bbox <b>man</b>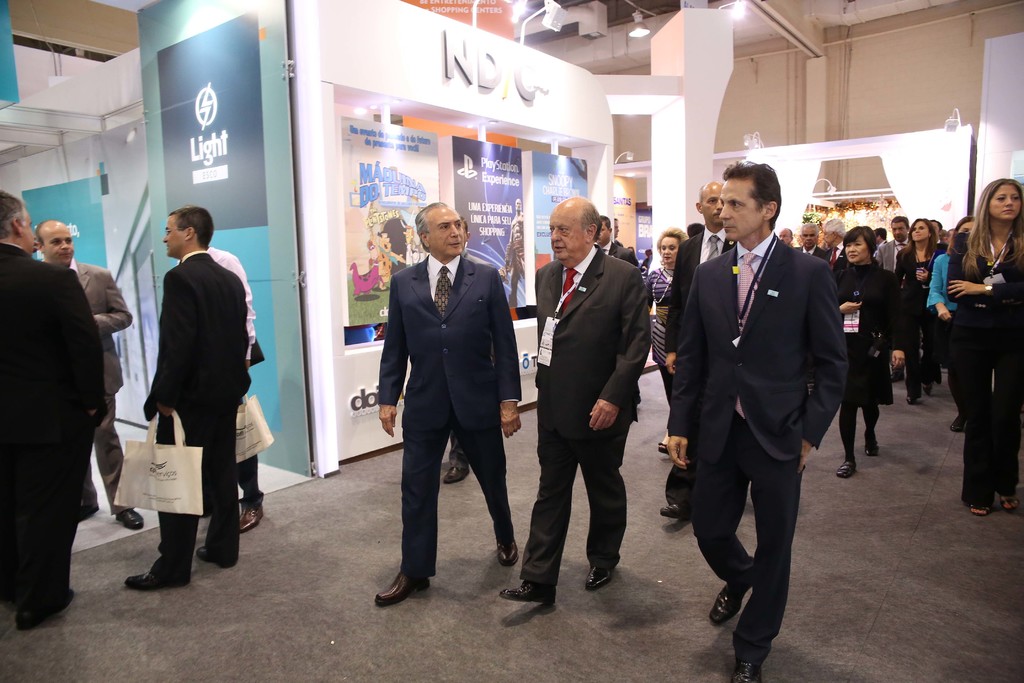
[x1=931, y1=218, x2=950, y2=249]
